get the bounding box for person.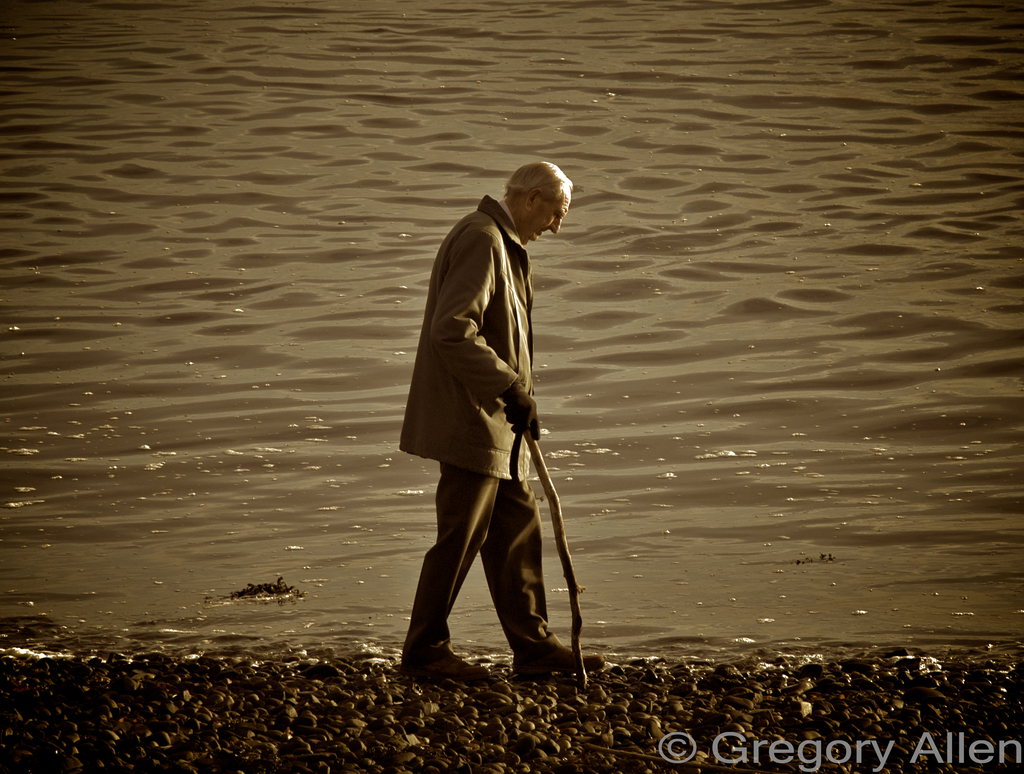
387/159/605/679.
